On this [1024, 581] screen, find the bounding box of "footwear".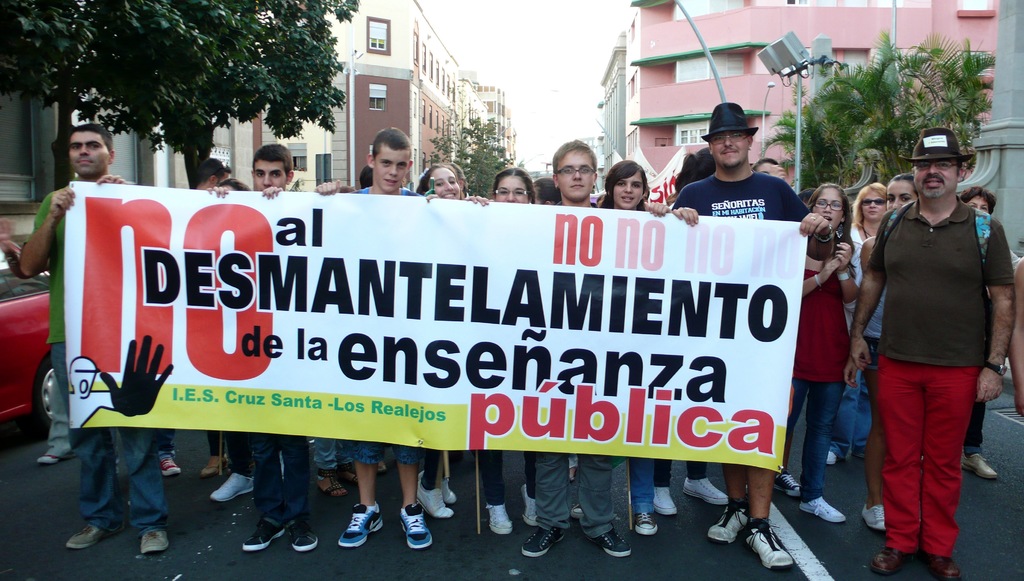
Bounding box: (925, 553, 963, 580).
